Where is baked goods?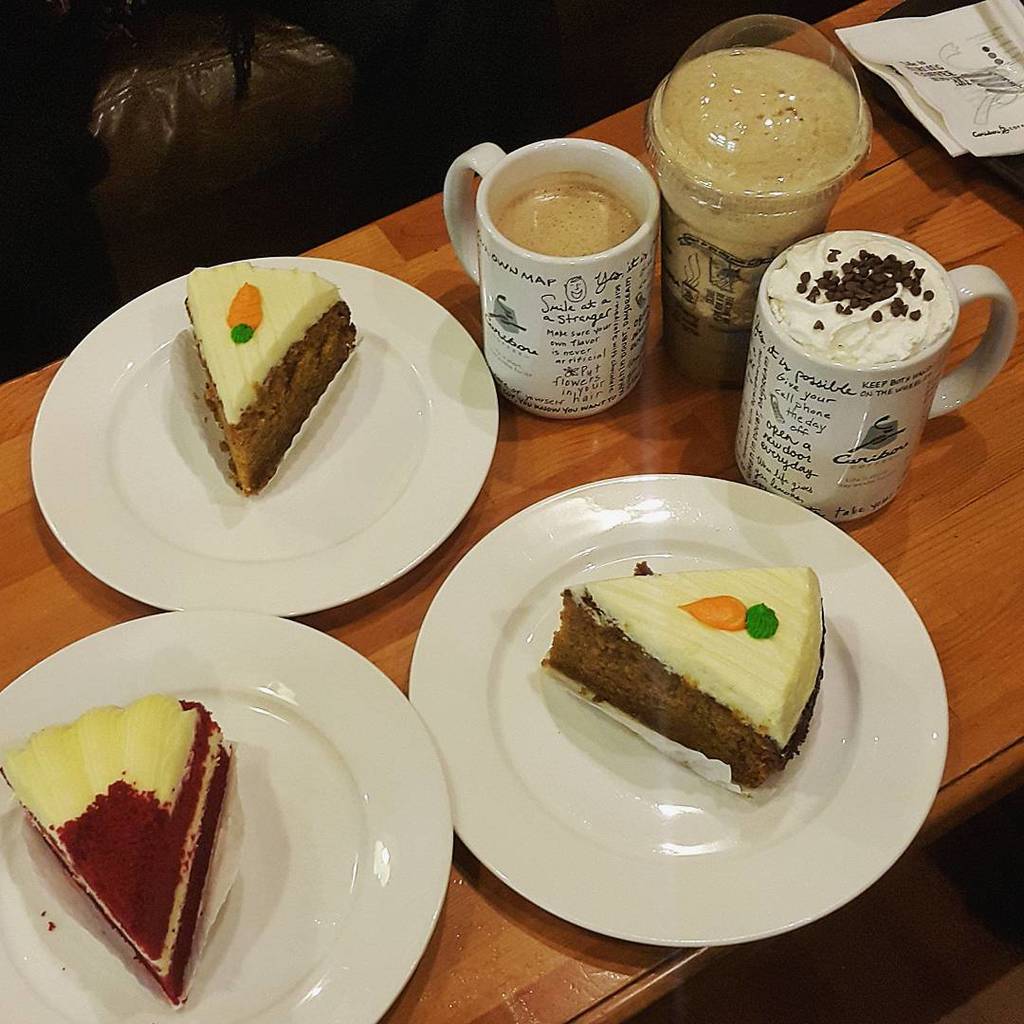
538,555,823,795.
